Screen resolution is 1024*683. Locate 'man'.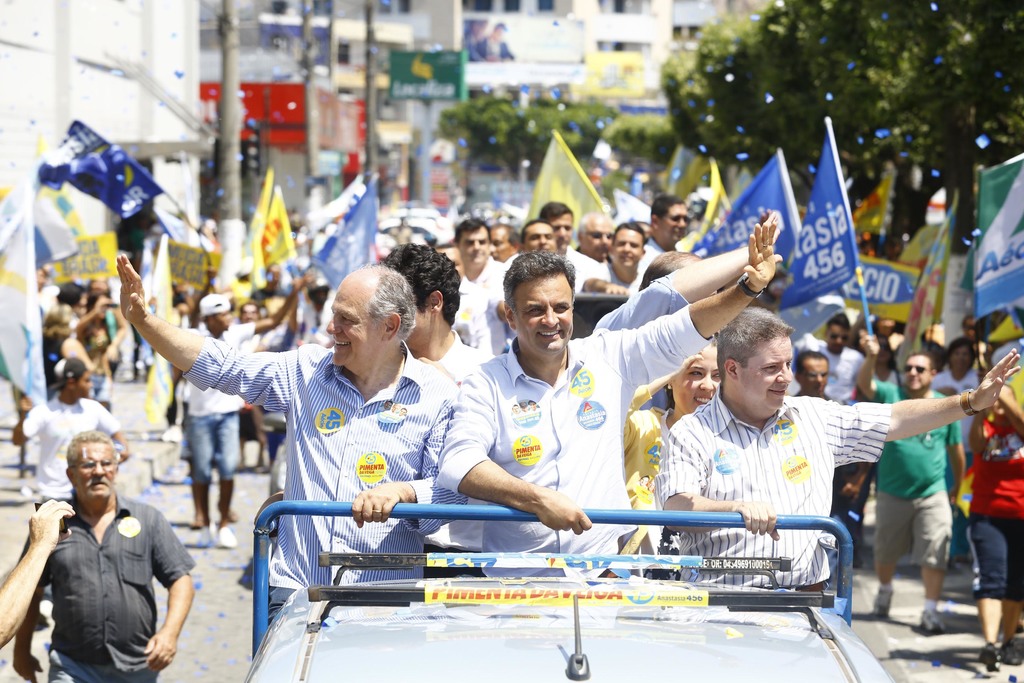
locate(173, 277, 307, 537).
